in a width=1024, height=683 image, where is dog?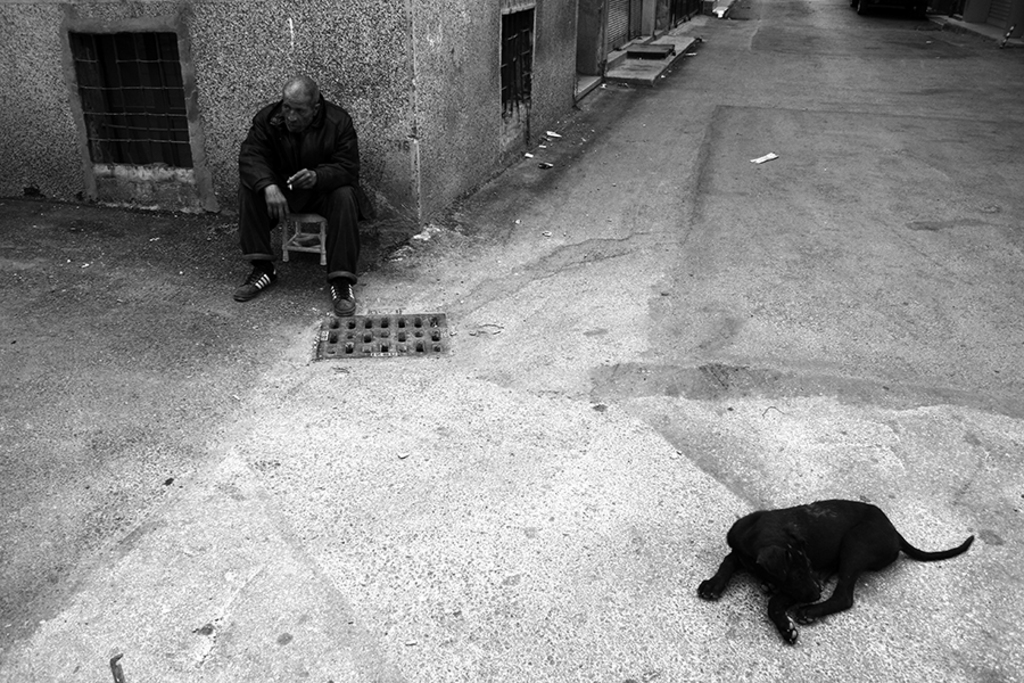
<region>700, 500, 976, 648</region>.
